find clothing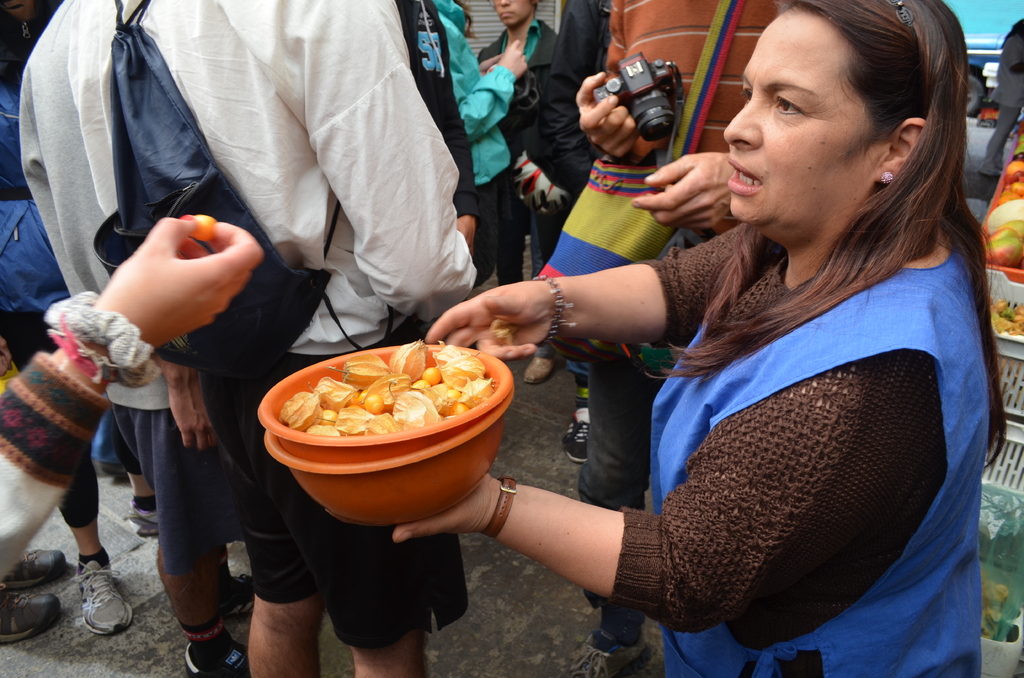
<box>984,108,1018,172</box>
